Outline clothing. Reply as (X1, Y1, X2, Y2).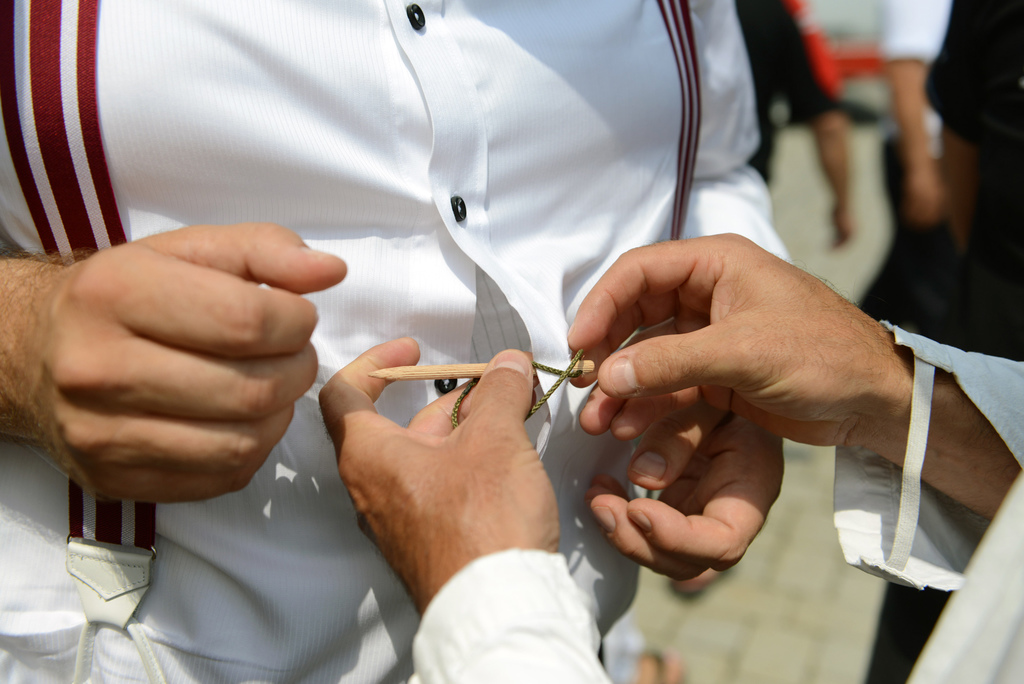
(394, 314, 1023, 683).
